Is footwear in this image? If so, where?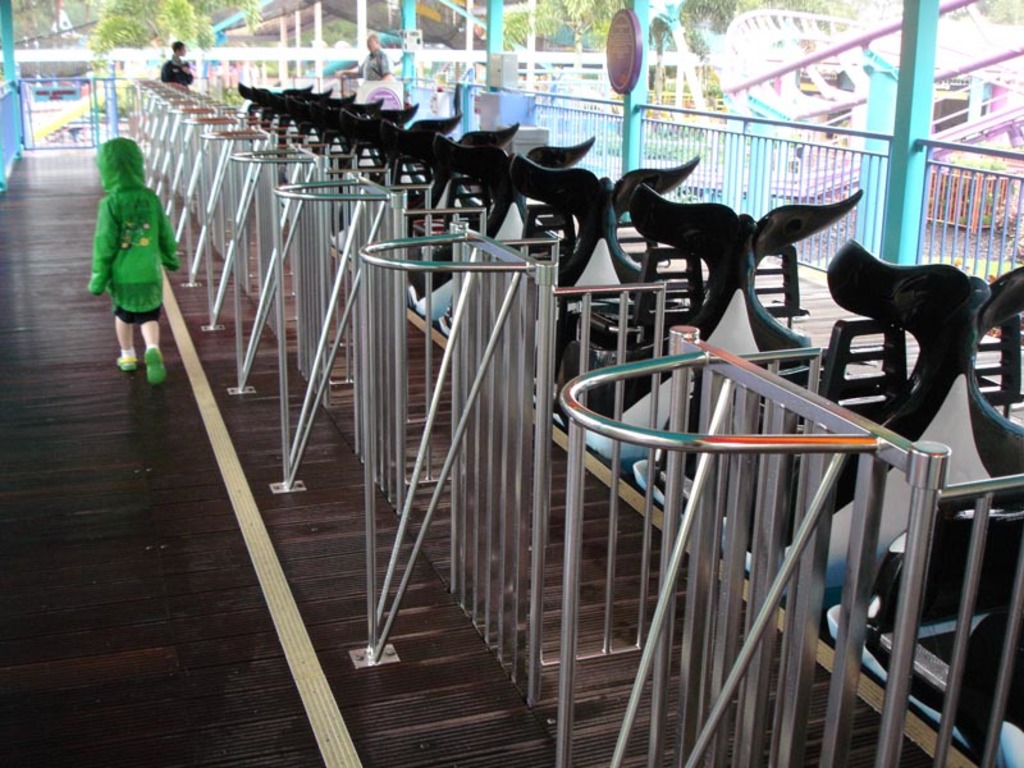
Yes, at box(145, 348, 165, 385).
